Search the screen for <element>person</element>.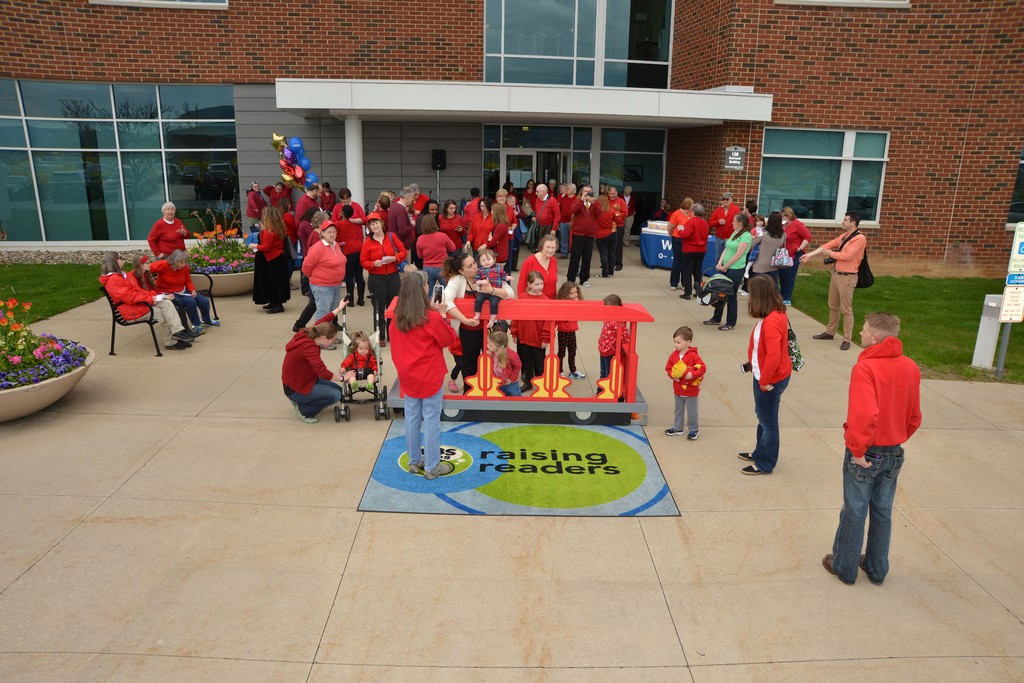
Found at <region>150, 192, 188, 245</region>.
